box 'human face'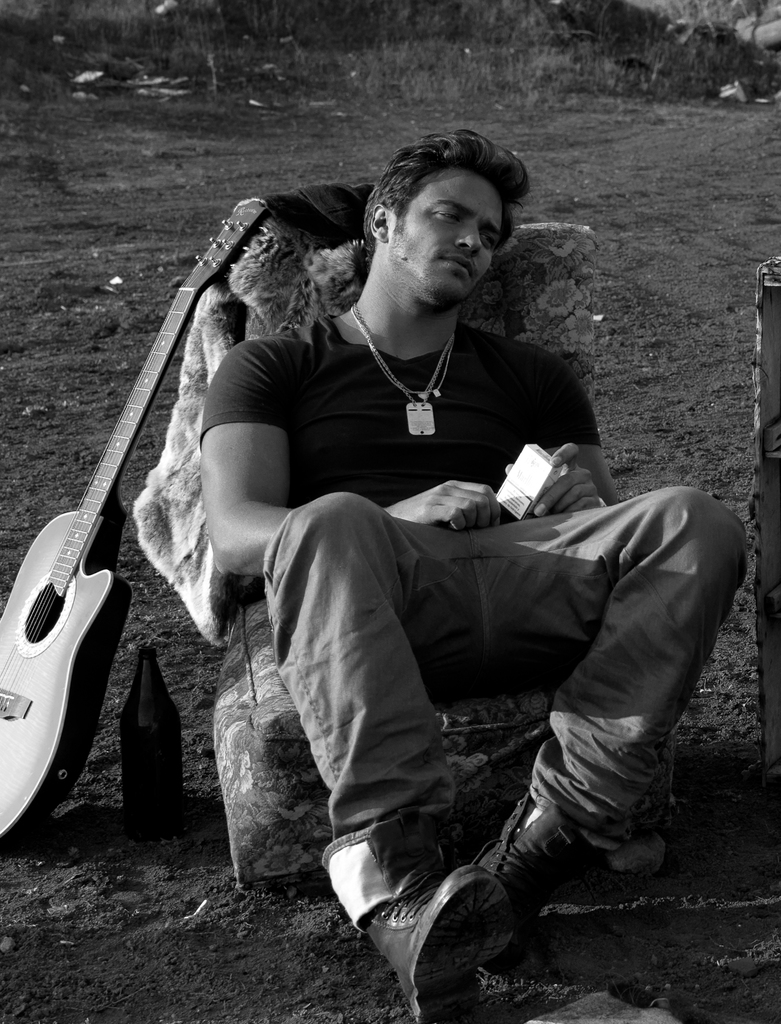
399/173/505/301
